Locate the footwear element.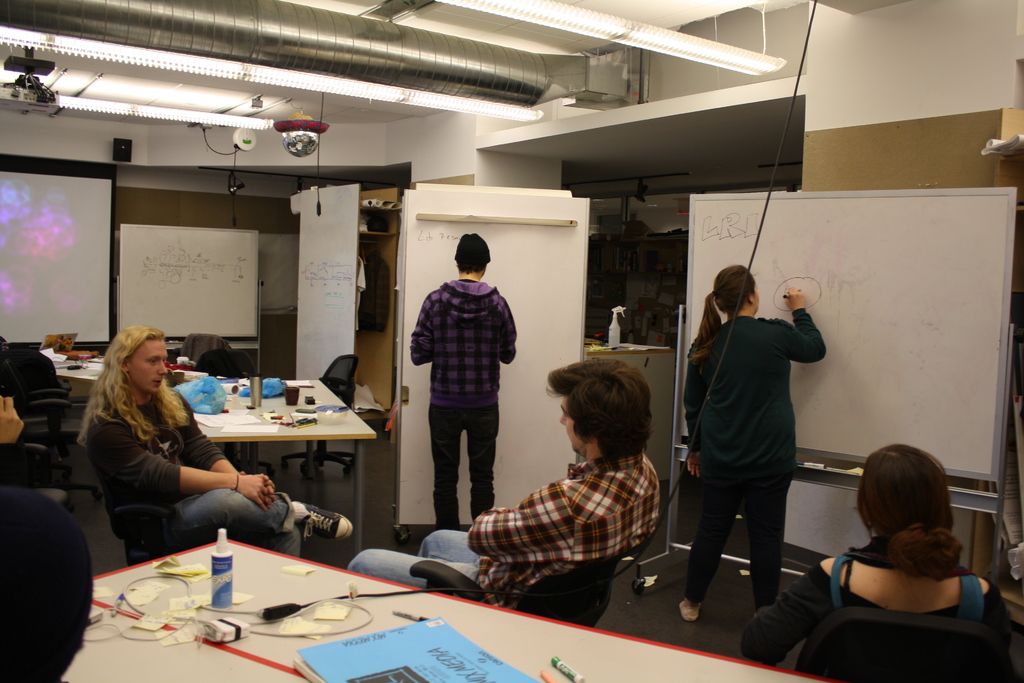
Element bbox: l=678, t=602, r=700, b=622.
